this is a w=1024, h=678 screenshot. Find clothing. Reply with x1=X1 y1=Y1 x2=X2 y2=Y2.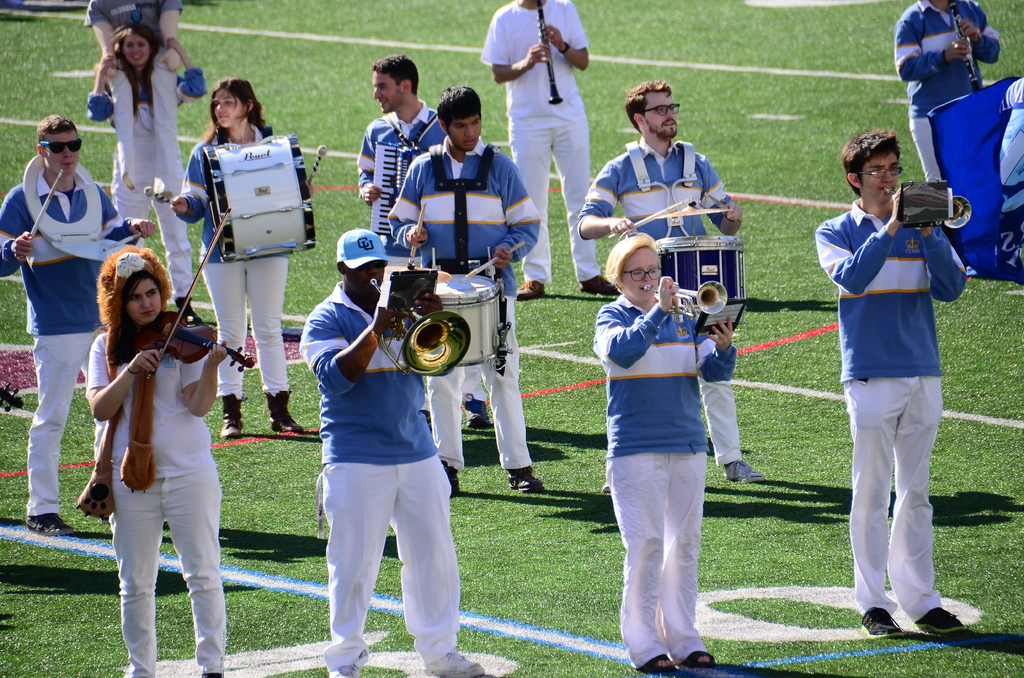
x1=387 y1=129 x2=545 y2=476.
